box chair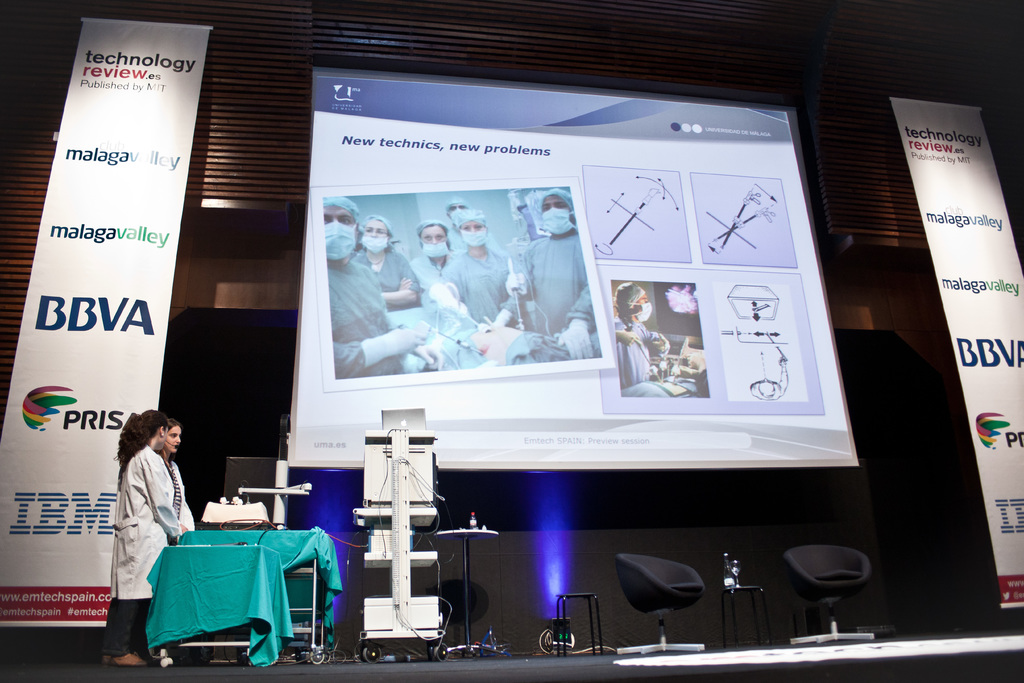
select_region(788, 544, 879, 646)
